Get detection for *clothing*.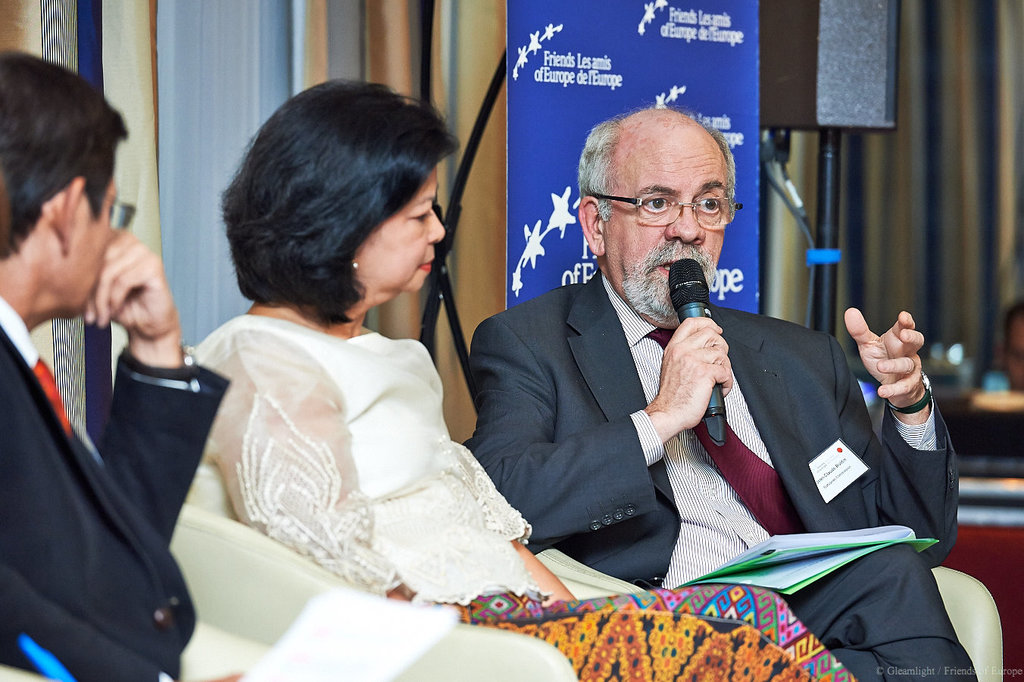
Detection: region(186, 314, 859, 681).
